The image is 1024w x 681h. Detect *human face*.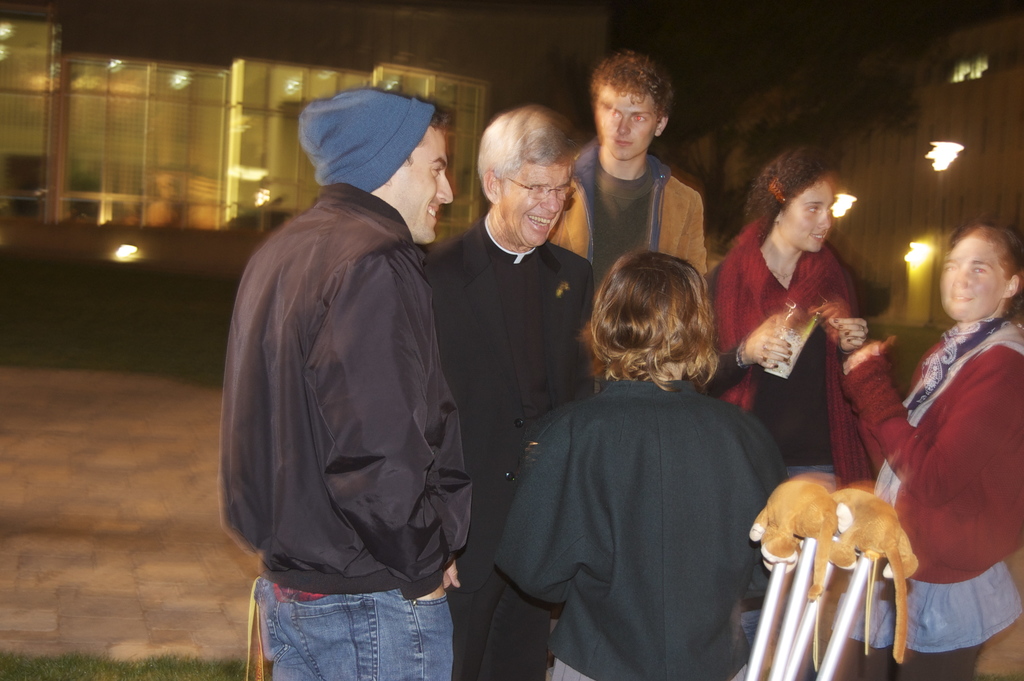
Detection: 495, 160, 570, 245.
